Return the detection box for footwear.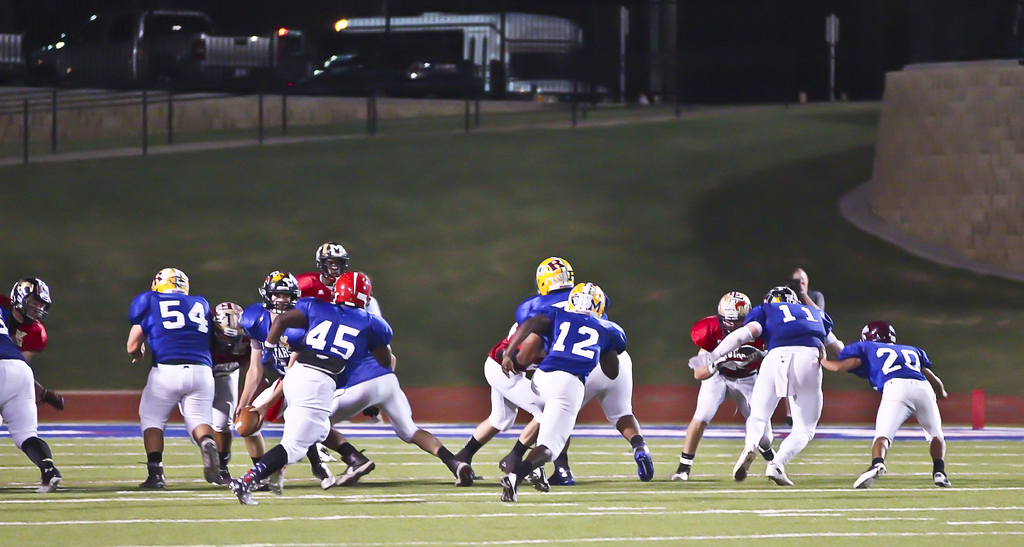
crop(497, 452, 520, 478).
